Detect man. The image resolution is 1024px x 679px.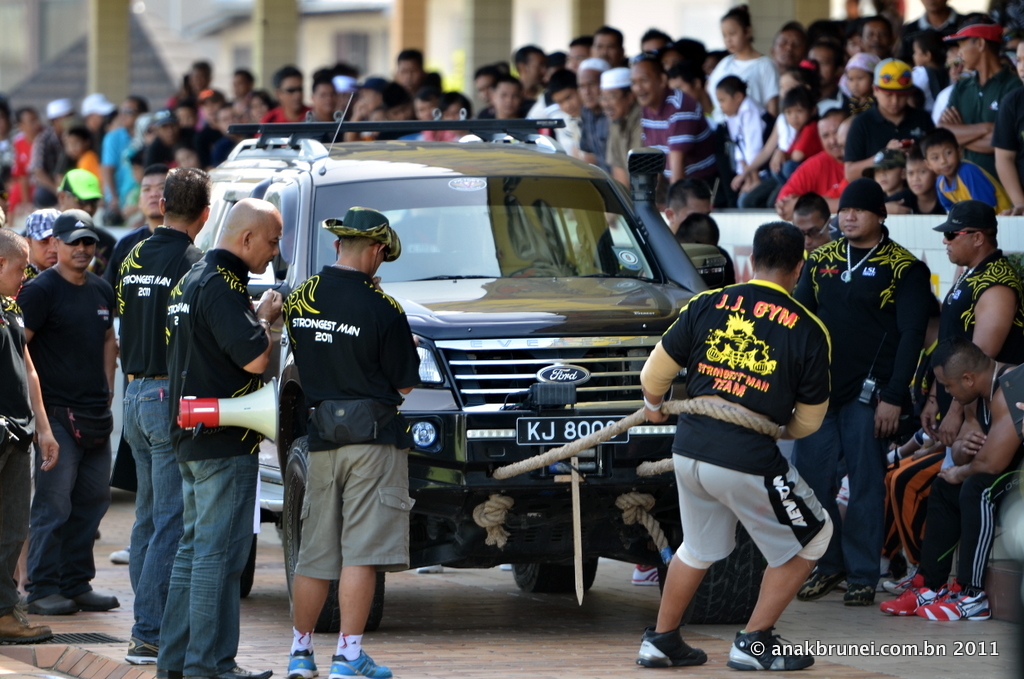
[847, 63, 926, 199].
